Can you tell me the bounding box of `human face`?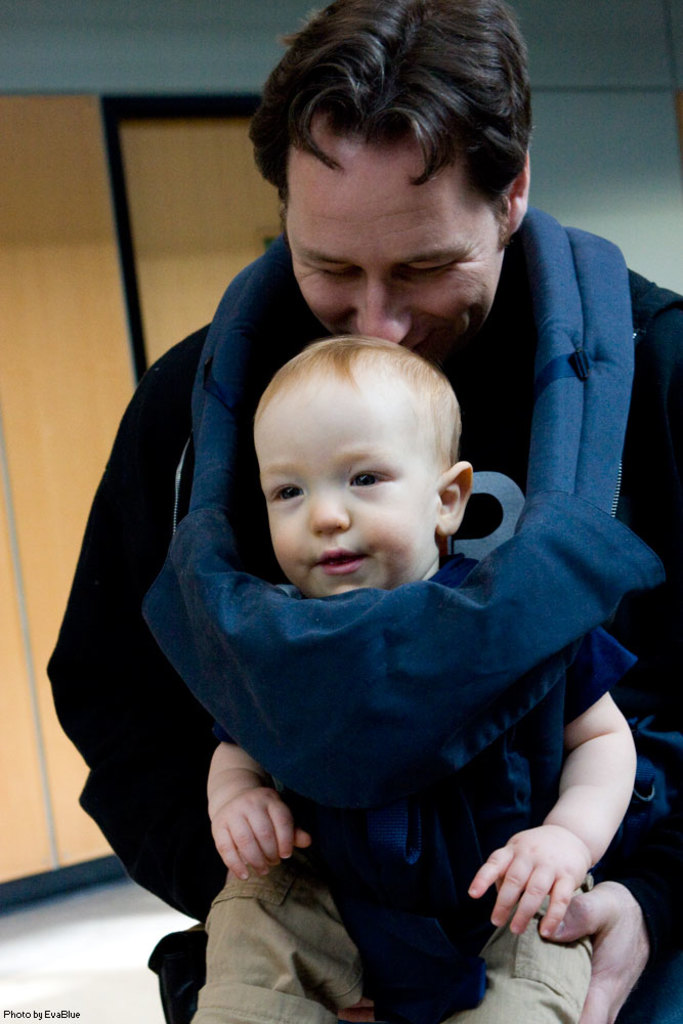
[279, 118, 508, 353].
